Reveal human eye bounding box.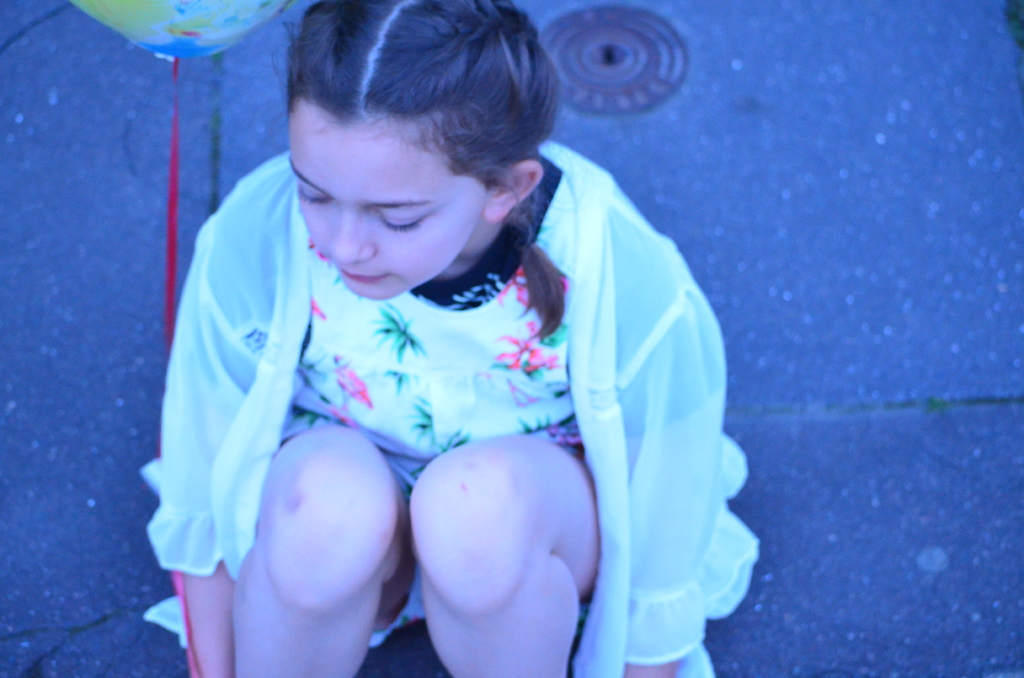
Revealed: locate(294, 183, 333, 208).
